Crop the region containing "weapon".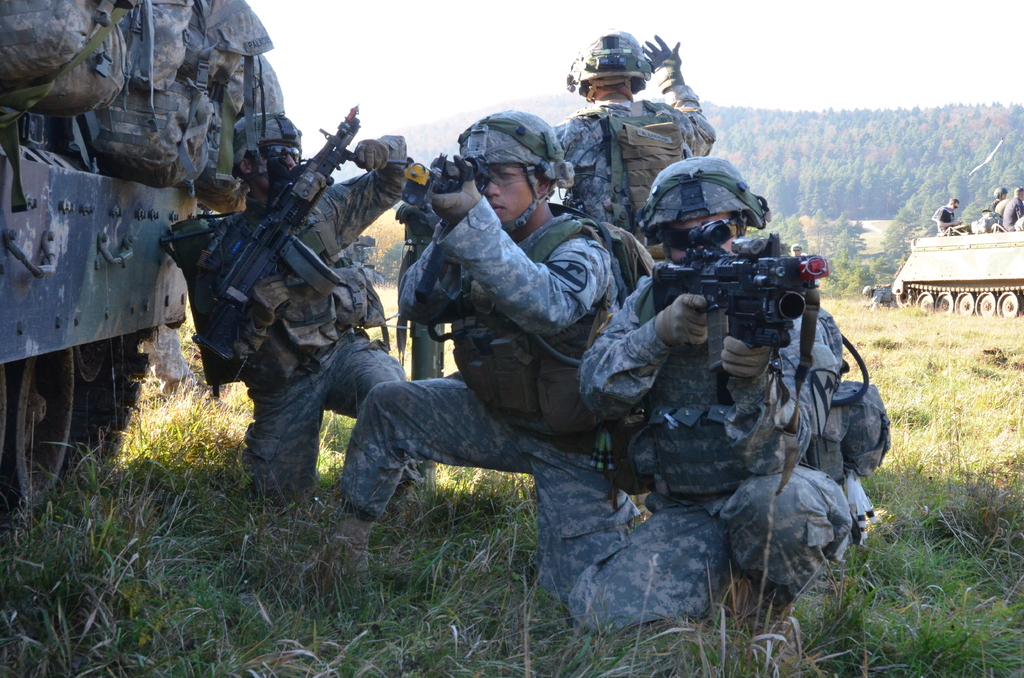
Crop region: 397, 150, 492, 298.
